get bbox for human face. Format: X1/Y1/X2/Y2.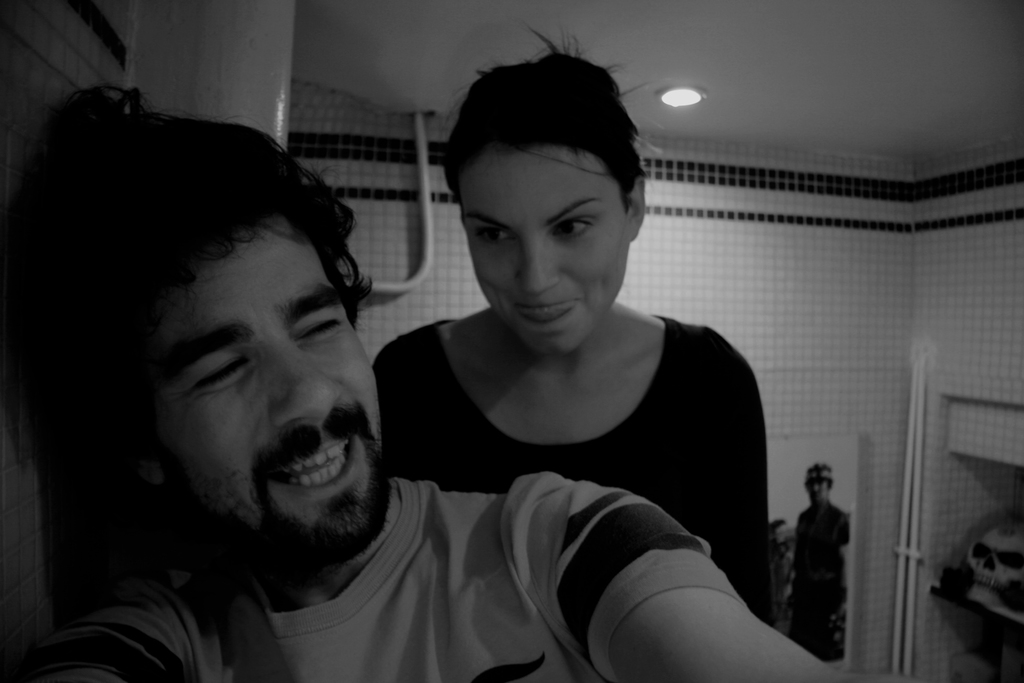
451/112/644/347.
